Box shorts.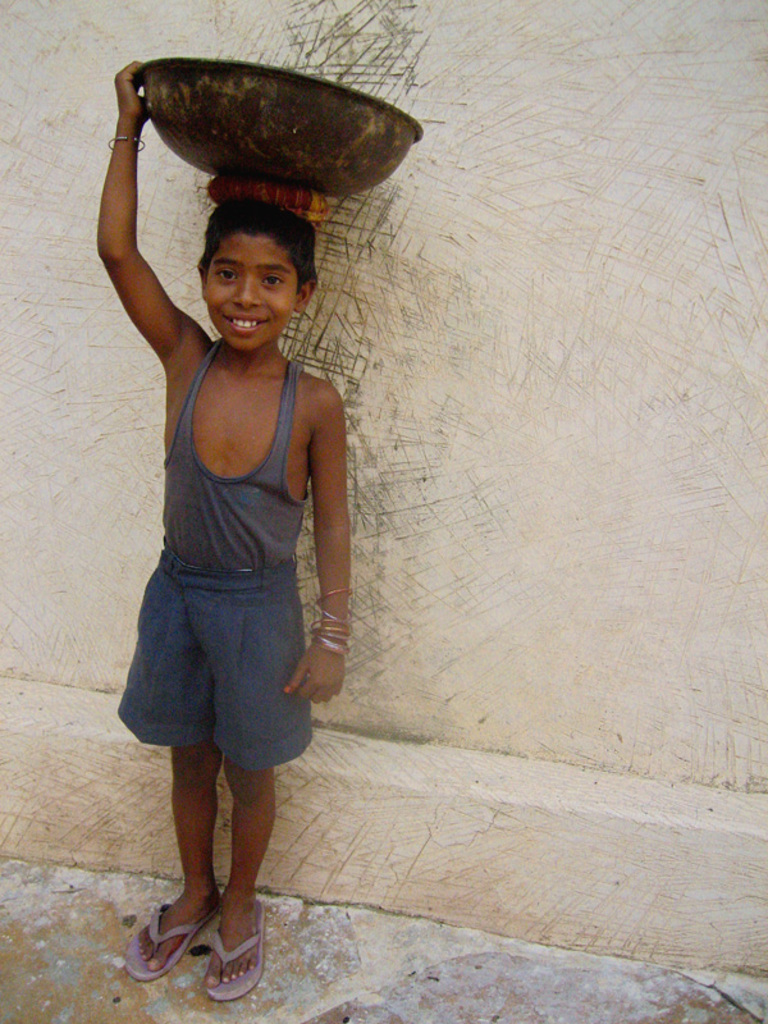
pyautogui.locateOnScreen(115, 536, 316, 773).
